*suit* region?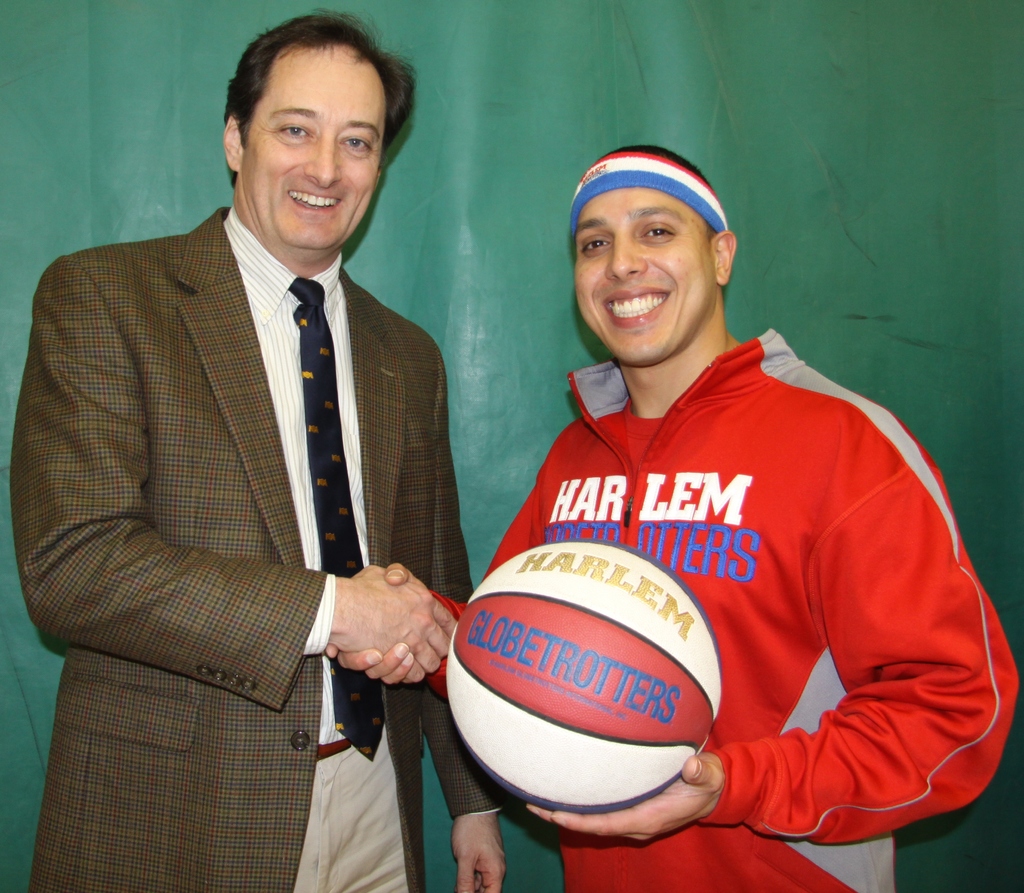
<bbox>25, 180, 434, 892</bbox>
